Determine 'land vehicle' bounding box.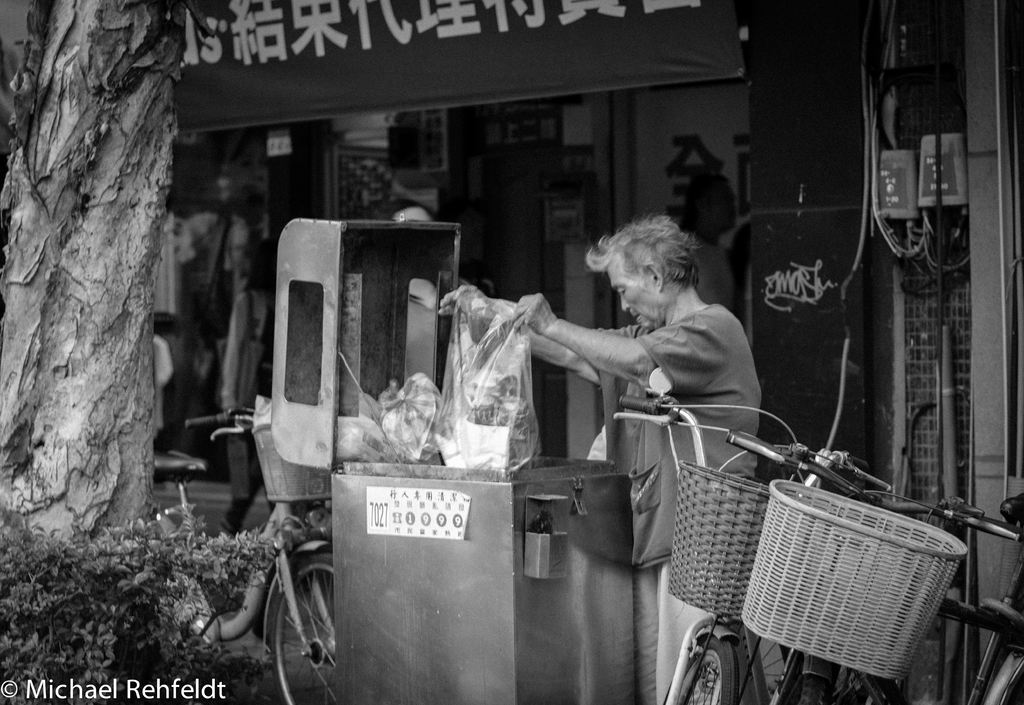
Determined: box(724, 429, 1023, 704).
